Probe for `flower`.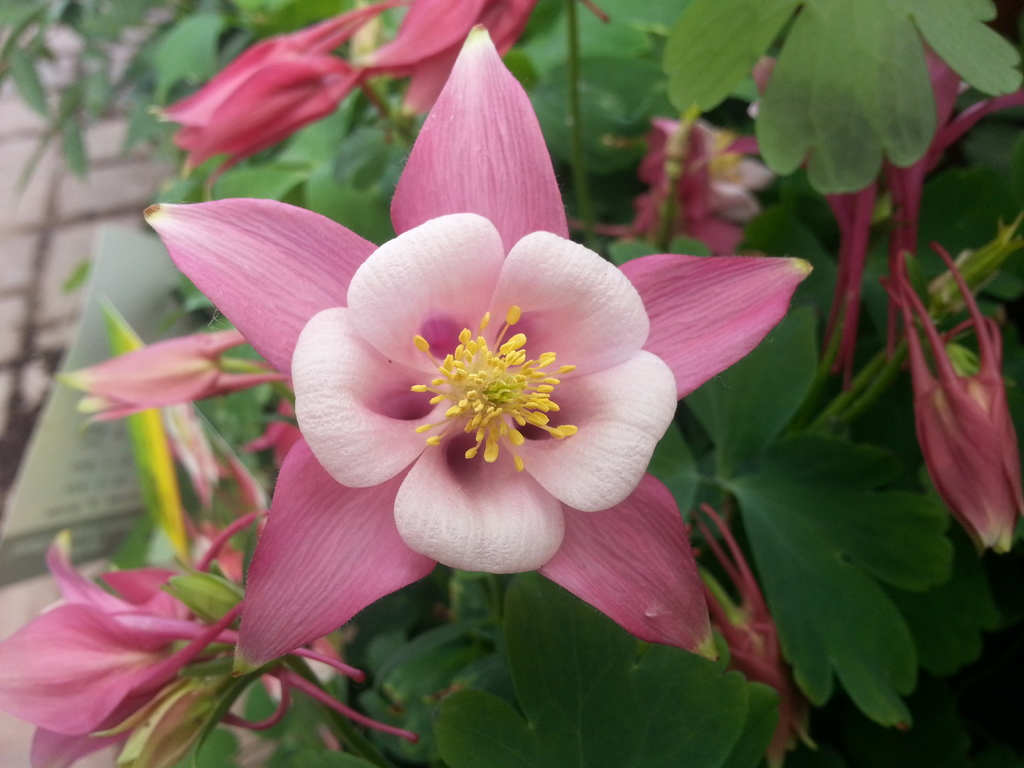
Probe result: detection(897, 236, 1023, 563).
